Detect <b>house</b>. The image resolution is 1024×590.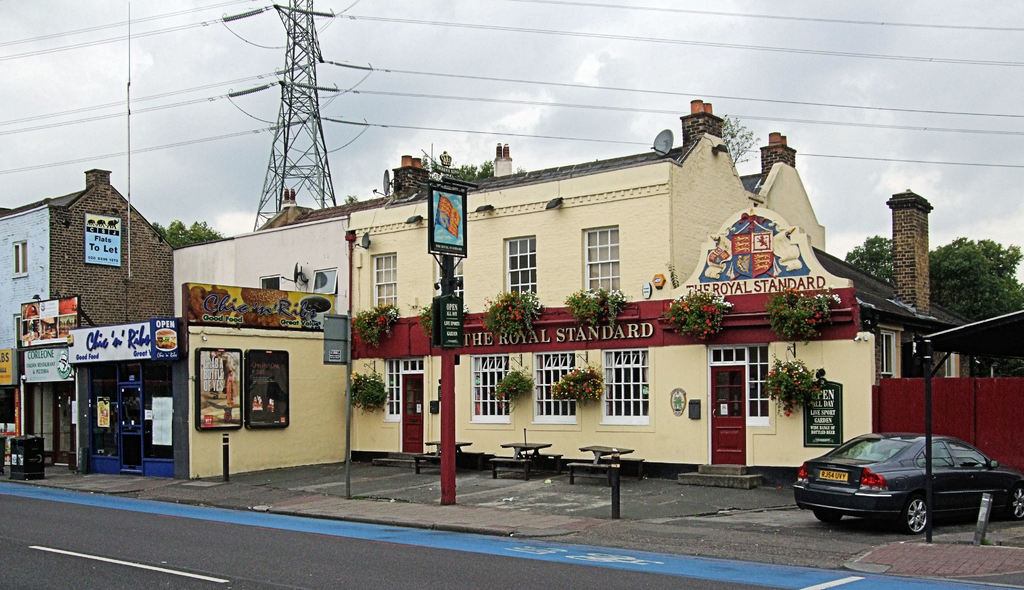
[349,97,975,489].
